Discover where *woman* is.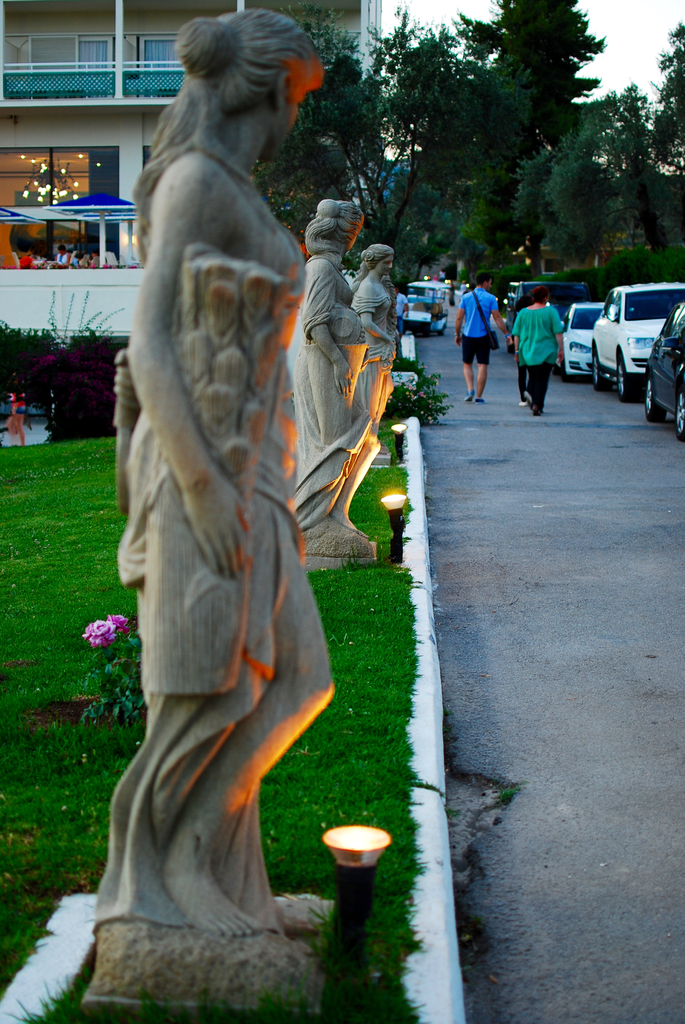
Discovered at 510, 282, 568, 410.
